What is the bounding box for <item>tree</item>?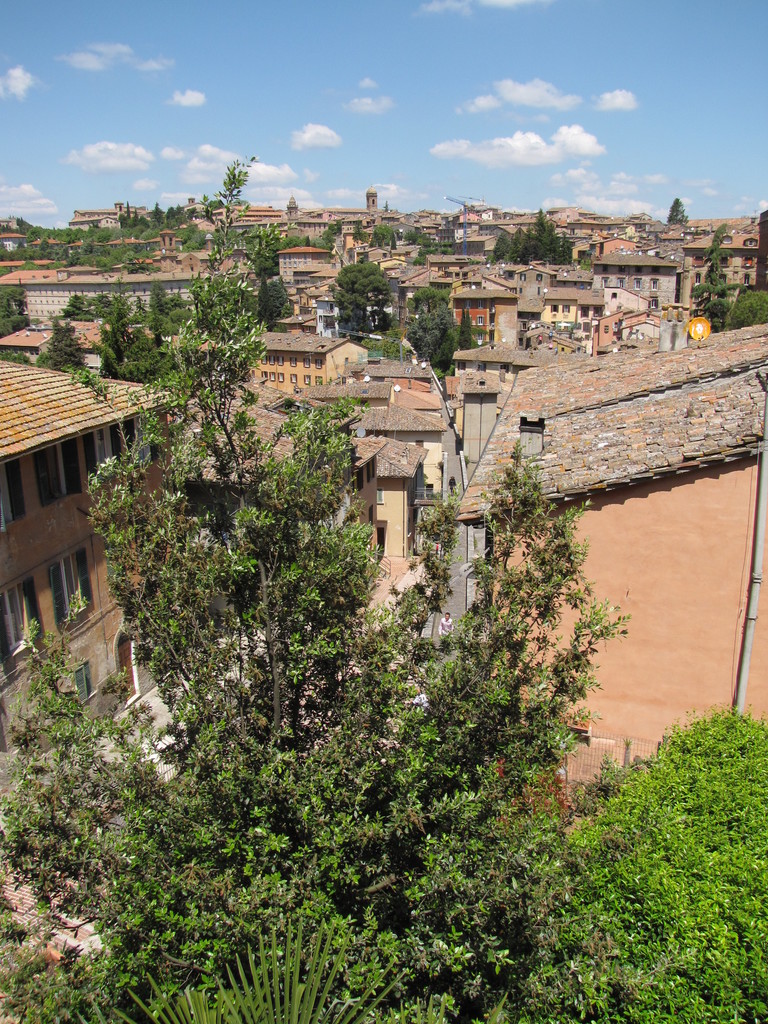
(left=60, top=294, right=131, bottom=316).
